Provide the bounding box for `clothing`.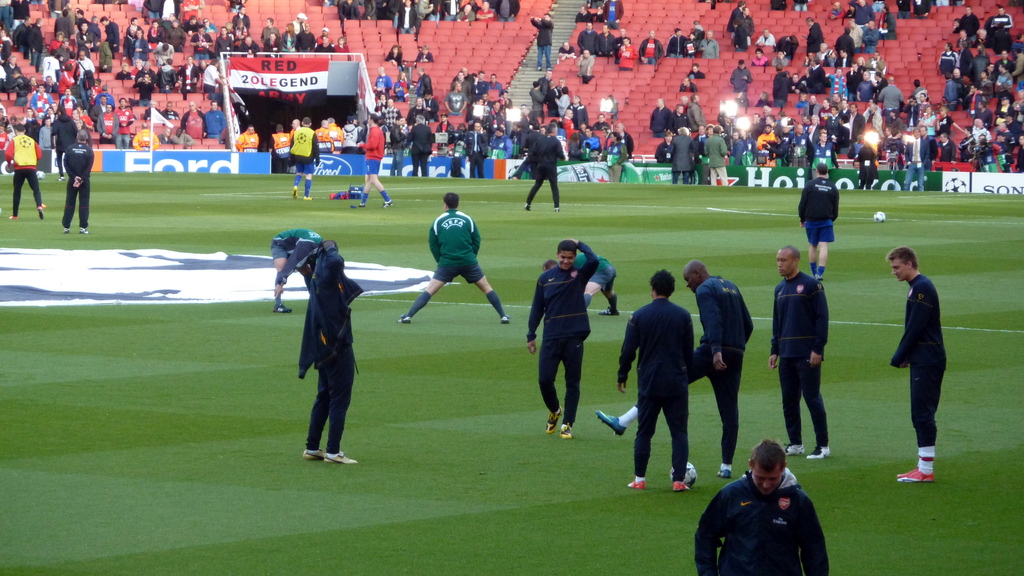
<box>687,279,753,458</box>.
